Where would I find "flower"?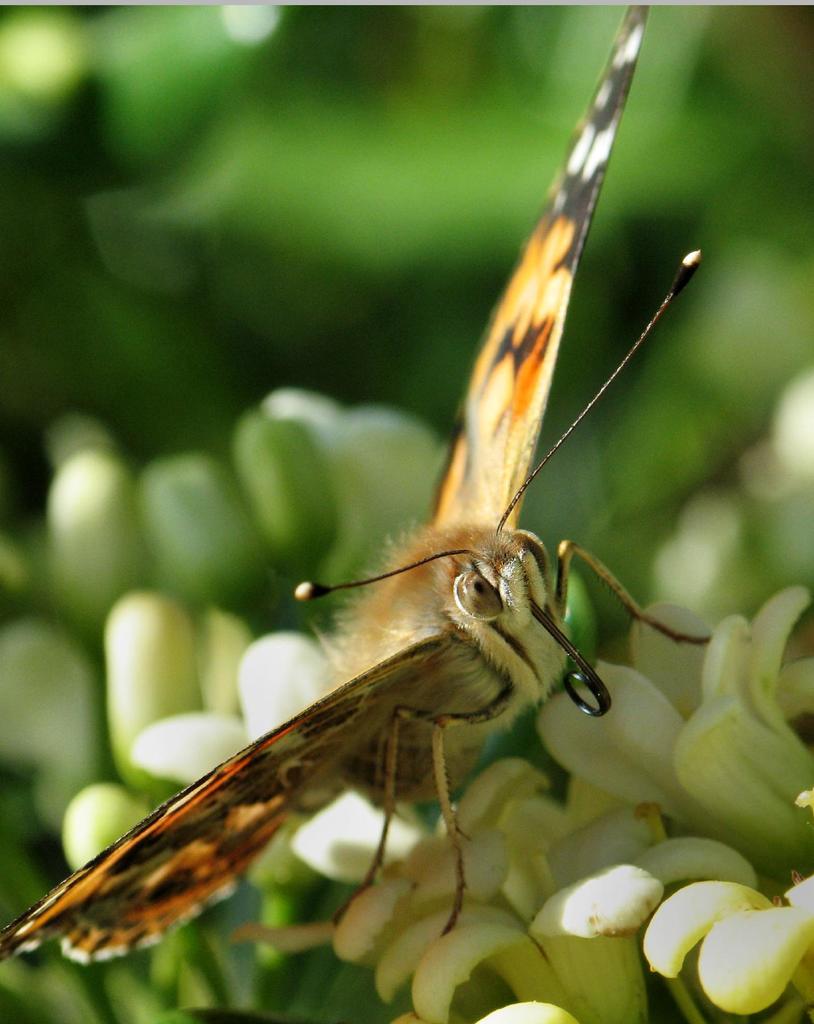
At l=545, t=598, r=811, b=884.
